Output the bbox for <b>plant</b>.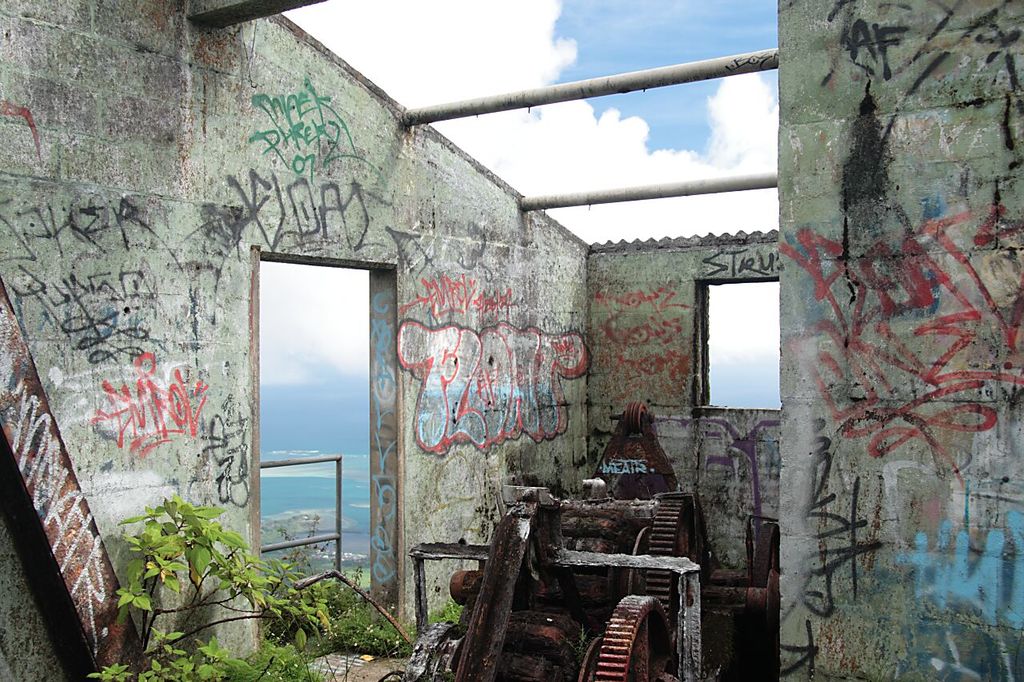
{"left": 410, "top": 596, "right": 465, "bottom": 644}.
